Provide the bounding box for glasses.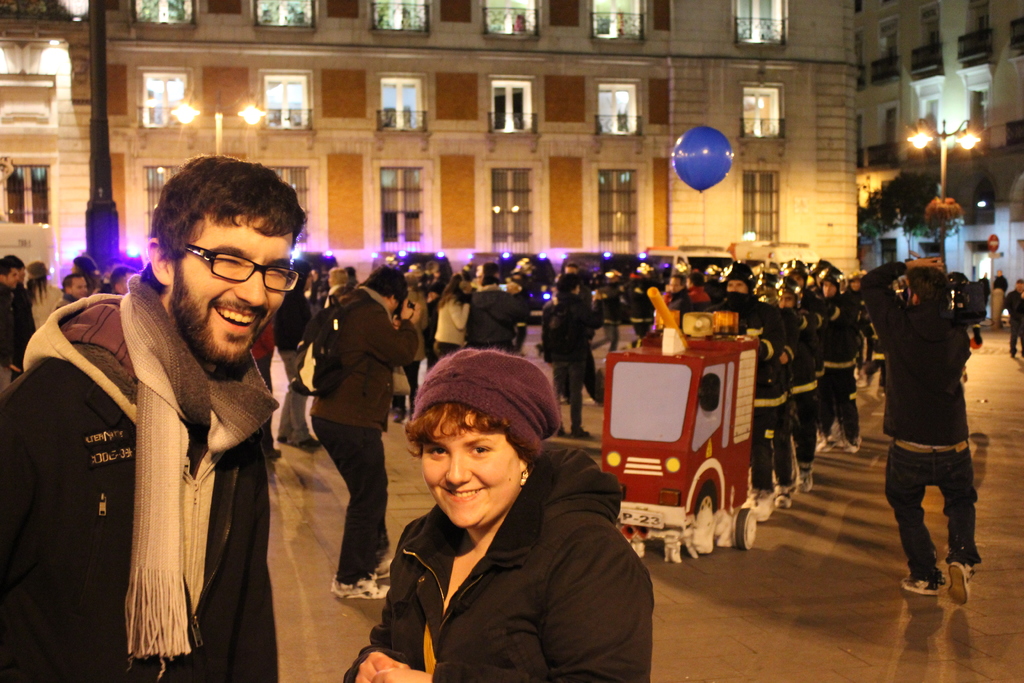
detection(157, 244, 284, 295).
